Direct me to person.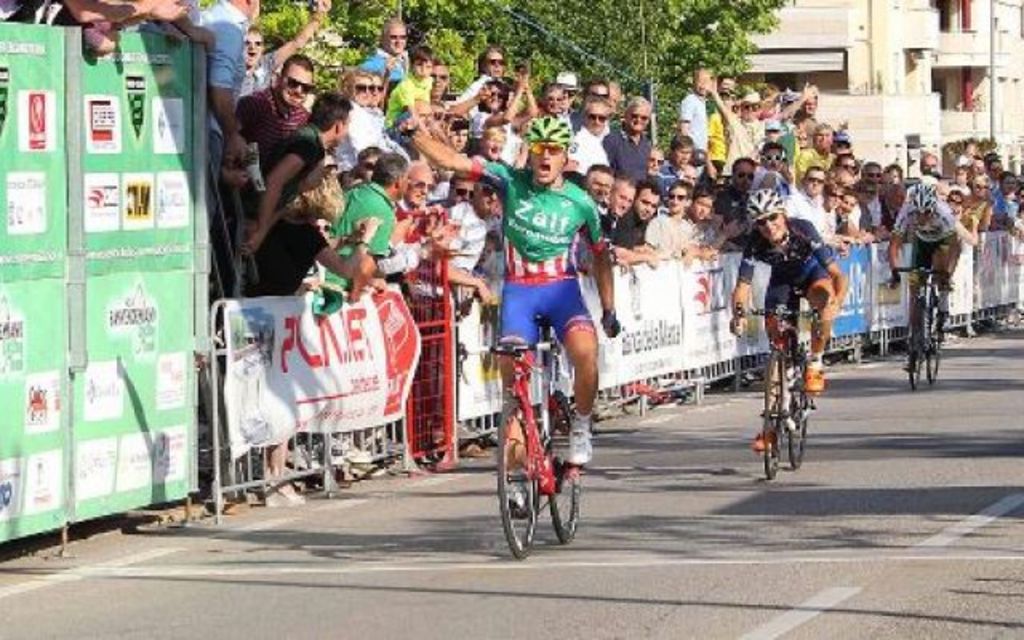
Direction: BBox(405, 117, 624, 512).
